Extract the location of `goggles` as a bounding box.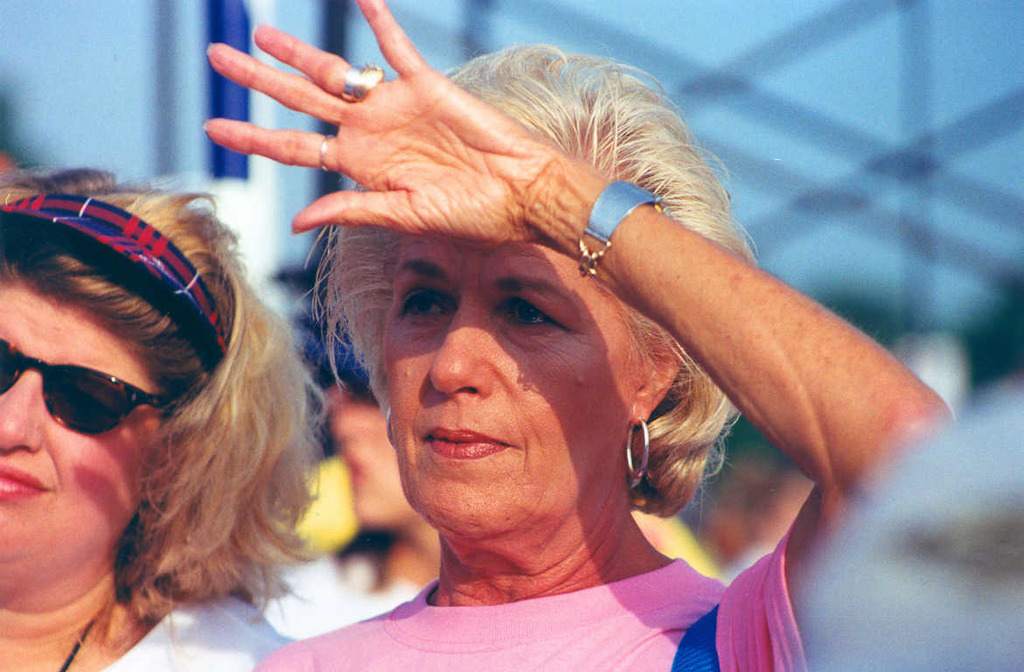
left=11, top=348, right=171, bottom=441.
